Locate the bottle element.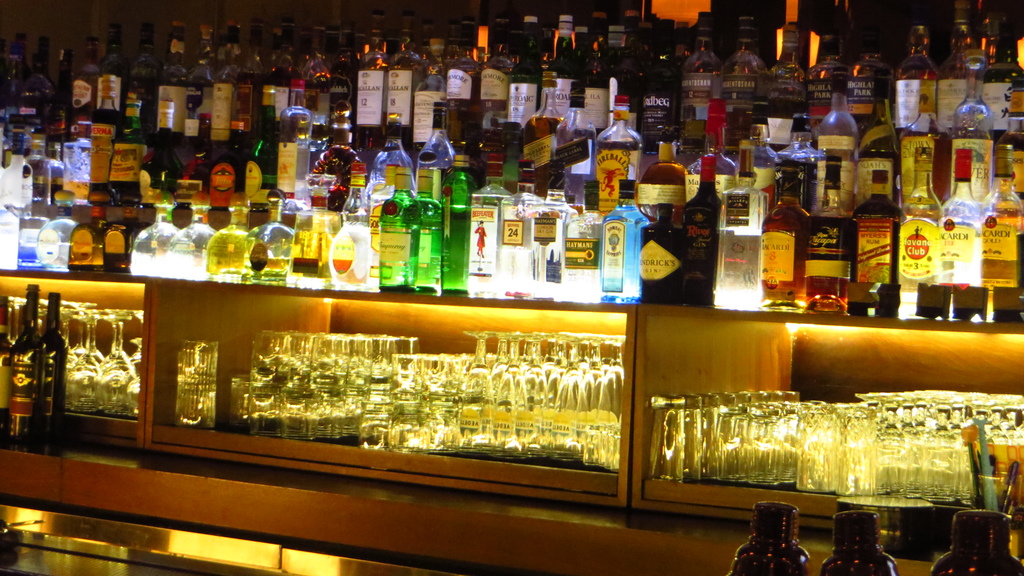
Element bbox: Rect(123, 193, 182, 272).
